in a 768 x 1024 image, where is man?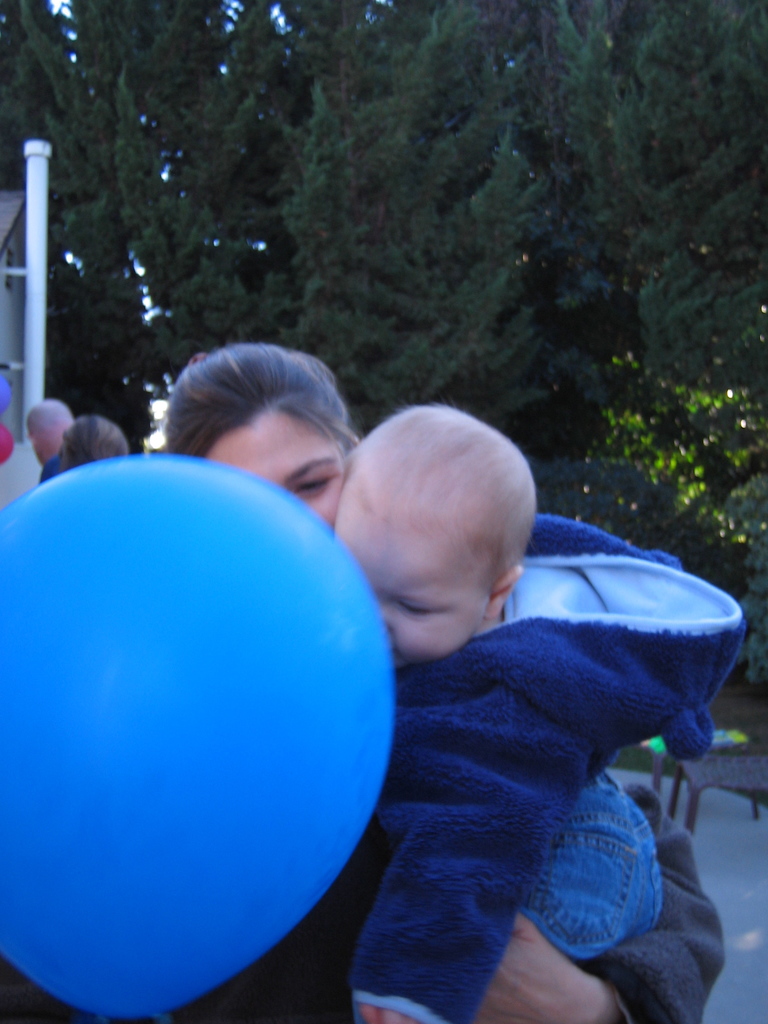
19, 388, 94, 493.
